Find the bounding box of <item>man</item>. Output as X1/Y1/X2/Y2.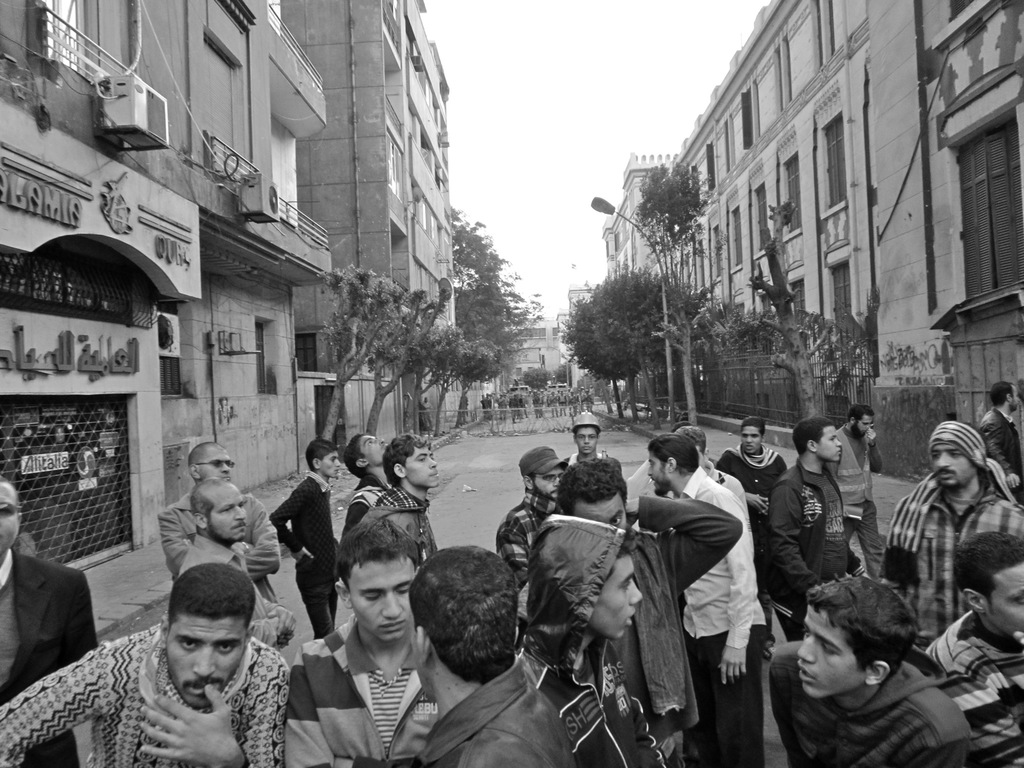
340/429/401/541.
